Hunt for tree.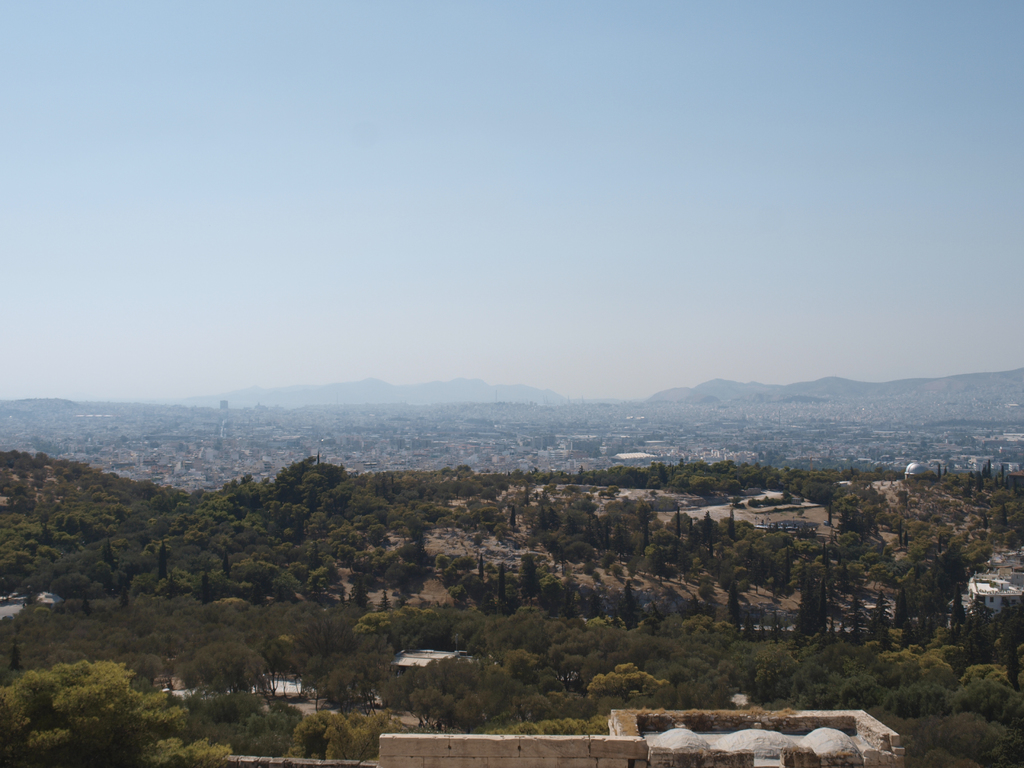
Hunted down at [884, 714, 1023, 767].
